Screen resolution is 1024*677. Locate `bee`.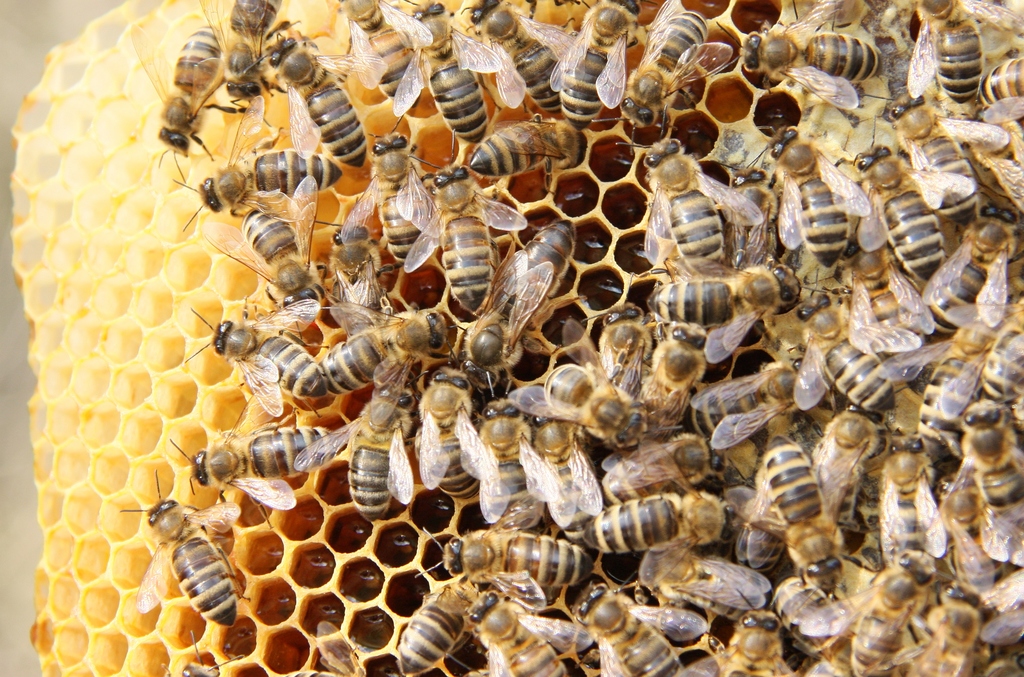
508,316,641,452.
